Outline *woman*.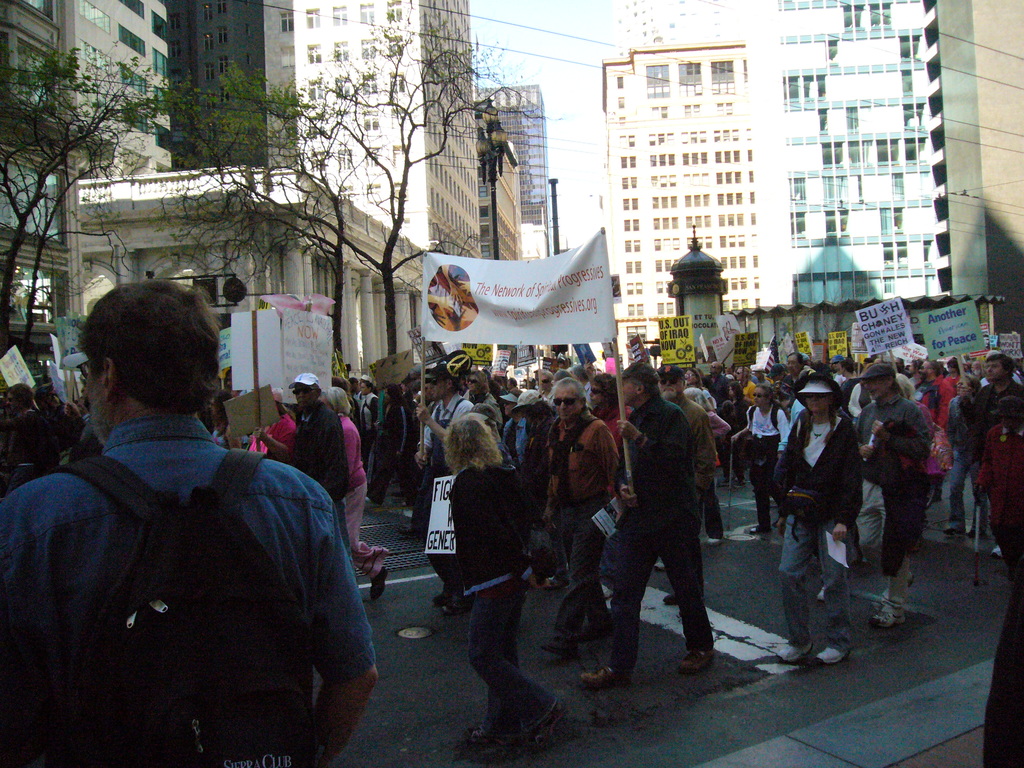
Outline: 319,385,388,598.
